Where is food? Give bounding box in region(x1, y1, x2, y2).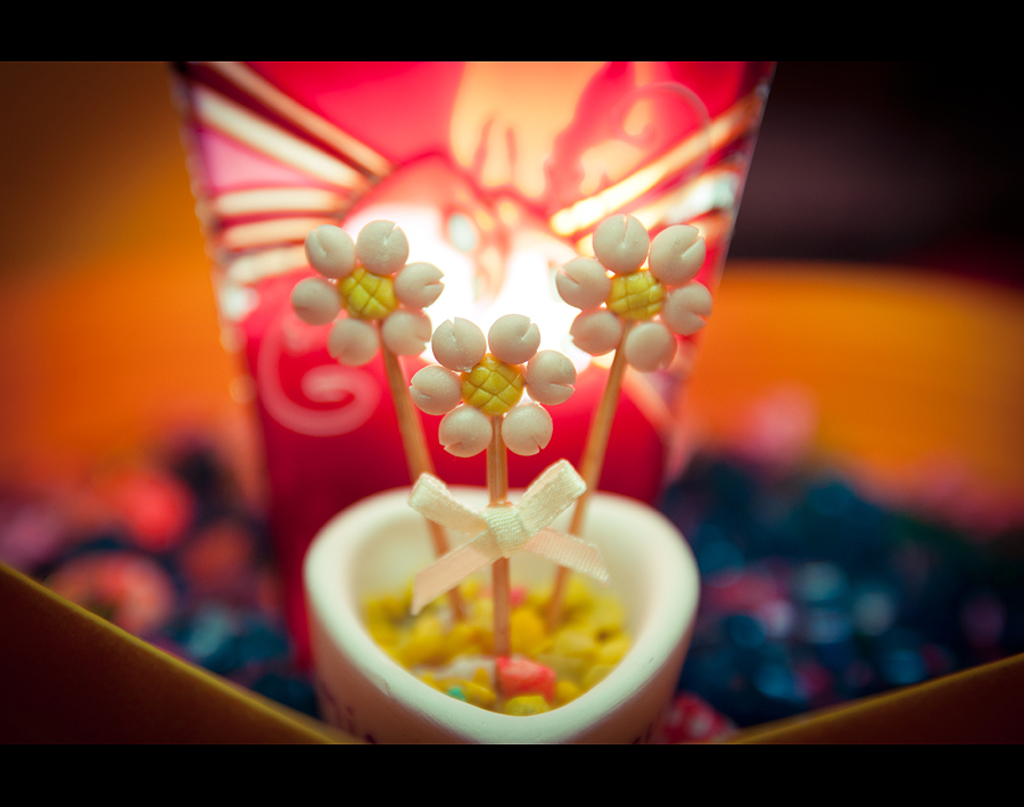
region(412, 318, 577, 460).
